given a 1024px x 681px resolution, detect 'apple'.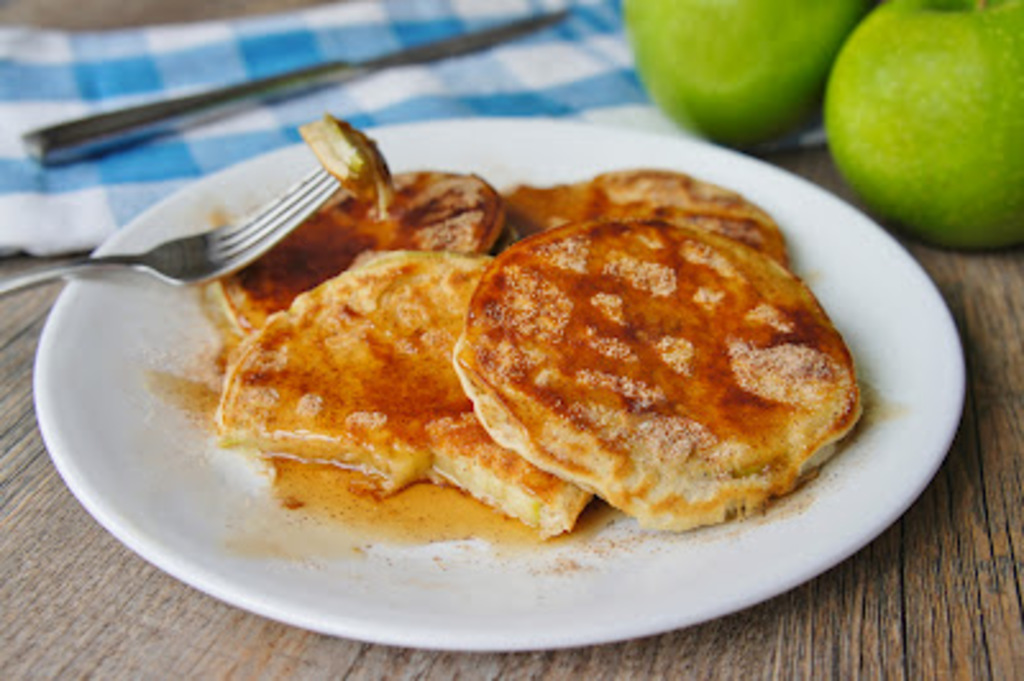
region(832, 23, 1014, 248).
